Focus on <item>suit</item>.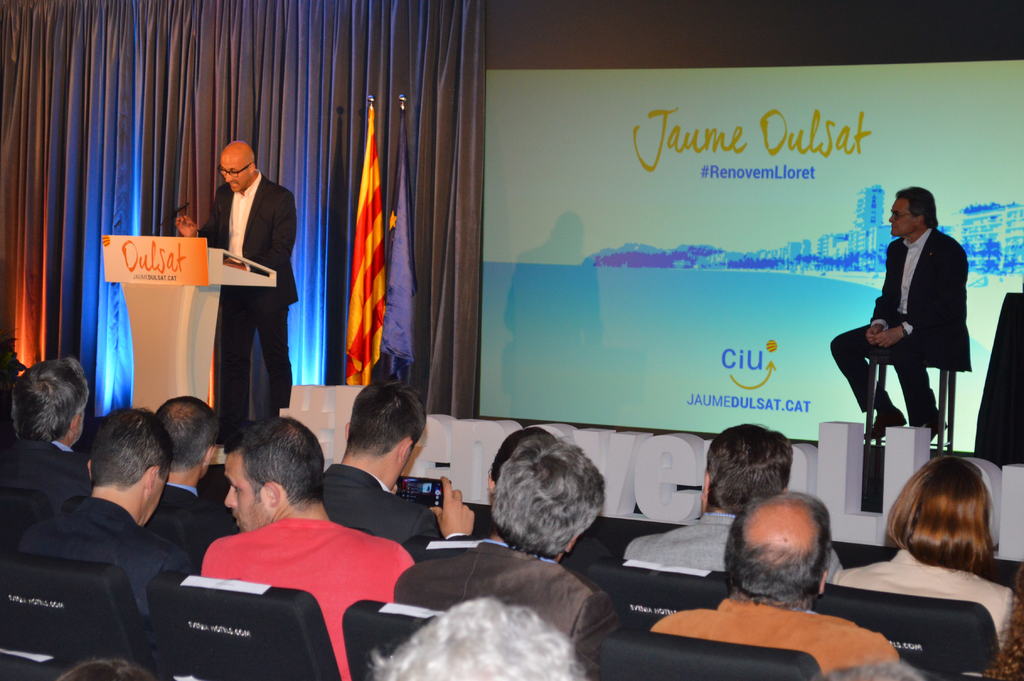
Focused at bbox=[6, 435, 84, 514].
